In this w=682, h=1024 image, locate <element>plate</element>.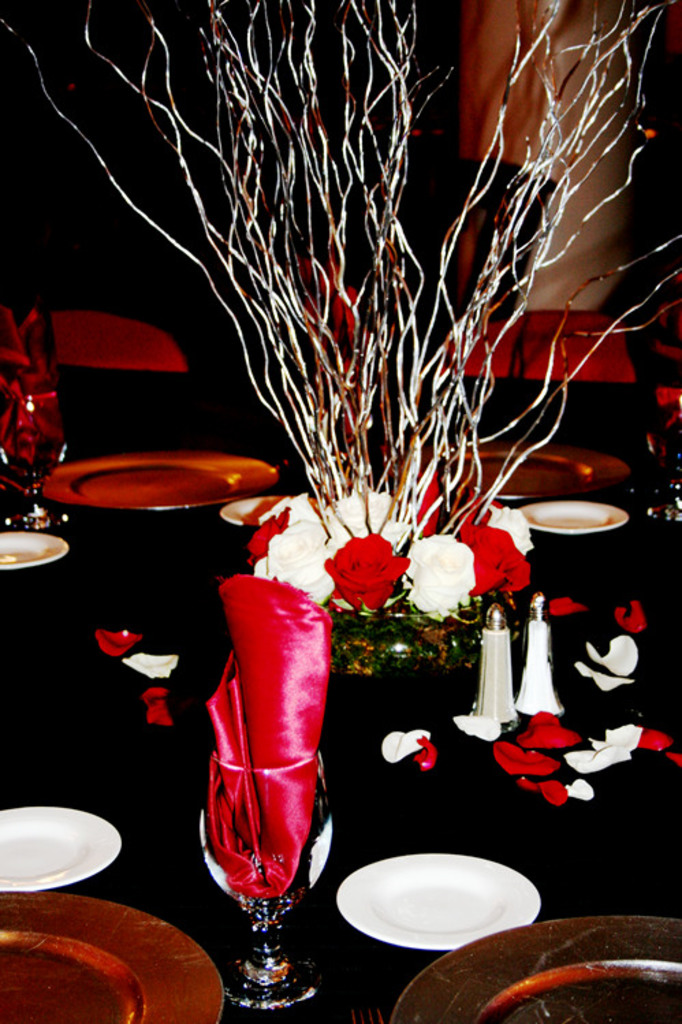
Bounding box: select_region(23, 451, 276, 525).
